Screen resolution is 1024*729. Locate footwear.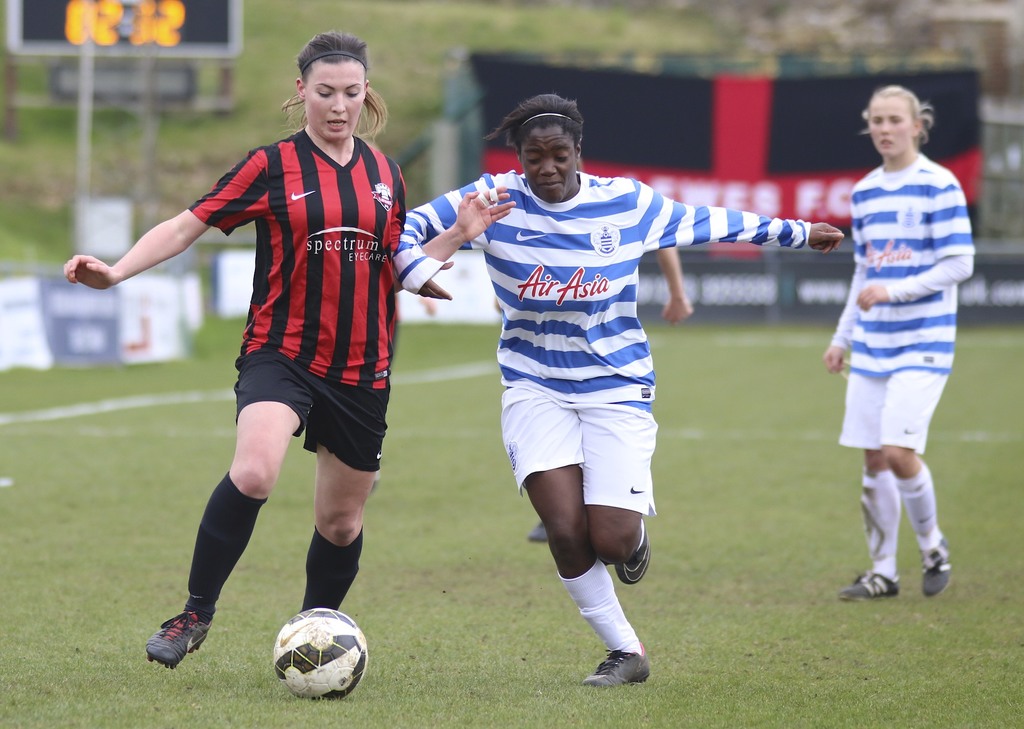
621:526:648:579.
